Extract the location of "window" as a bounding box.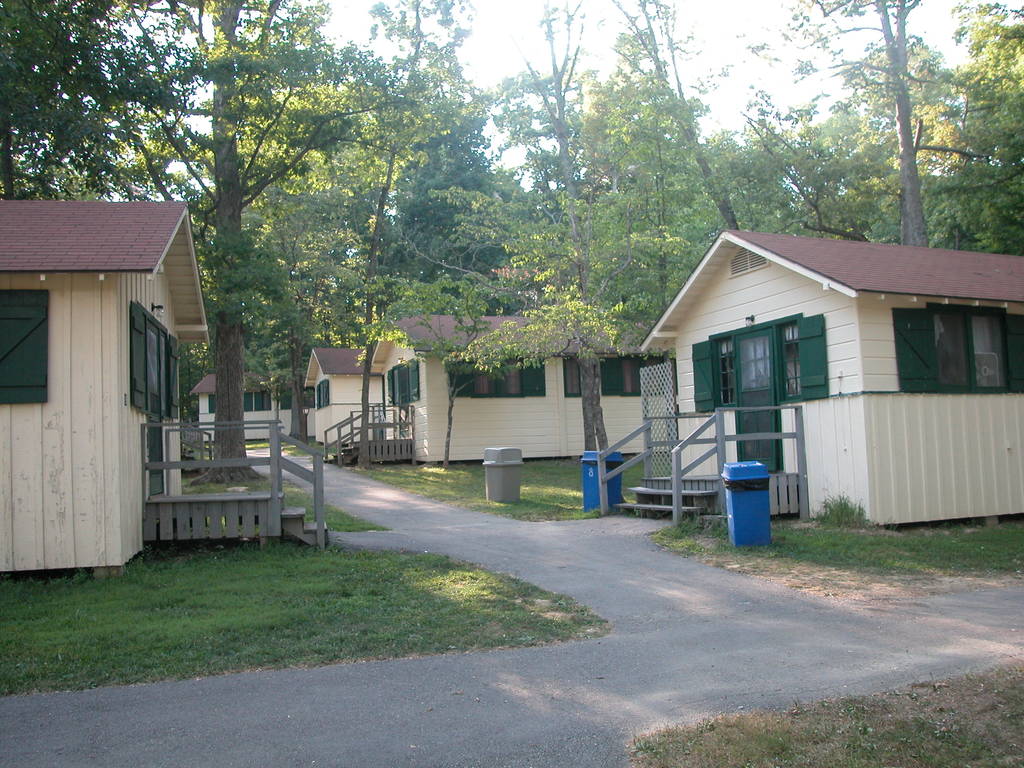
0/288/47/406.
